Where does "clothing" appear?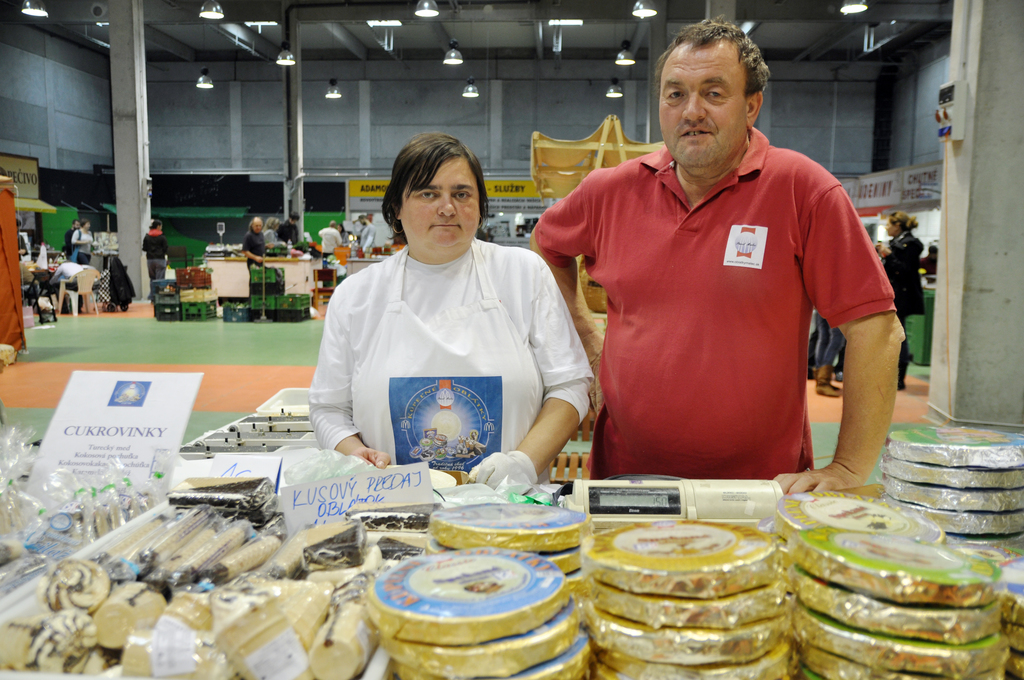
Appears at [235,223,266,266].
